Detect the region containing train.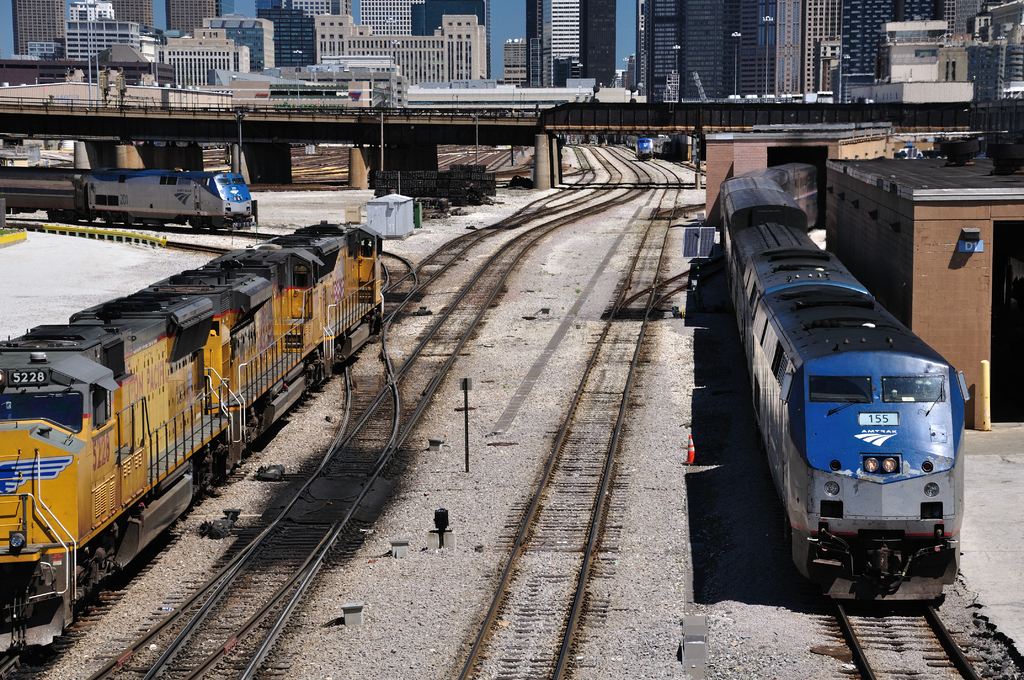
pyautogui.locateOnScreen(72, 172, 254, 232).
